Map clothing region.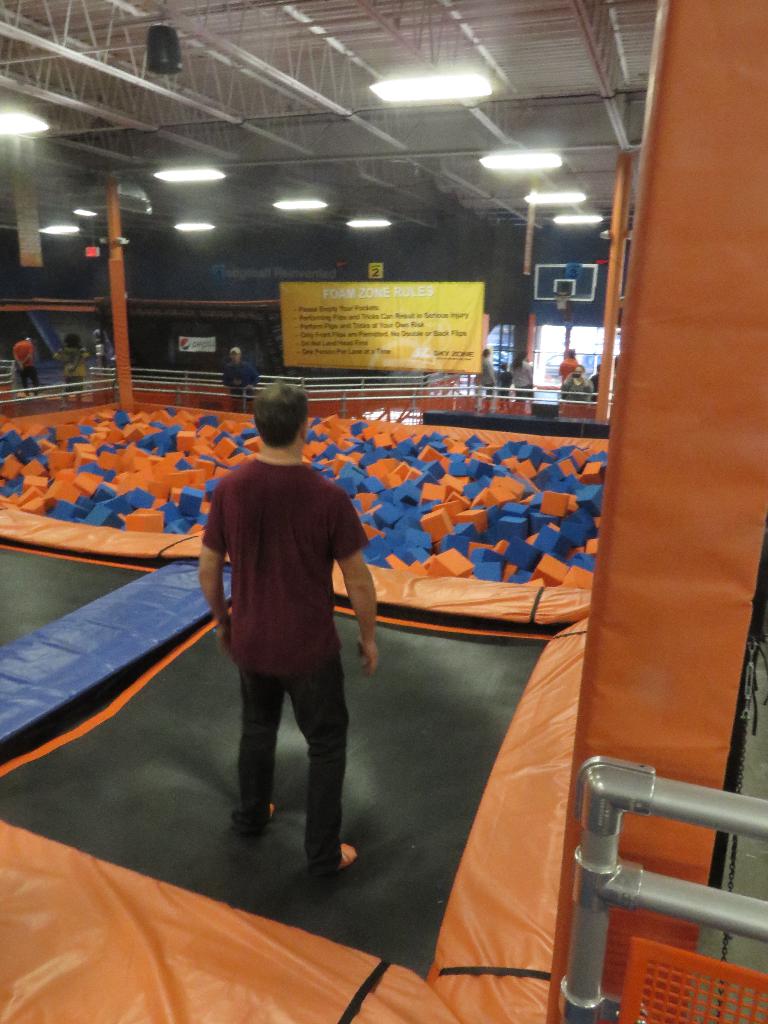
Mapped to detection(12, 342, 36, 386).
